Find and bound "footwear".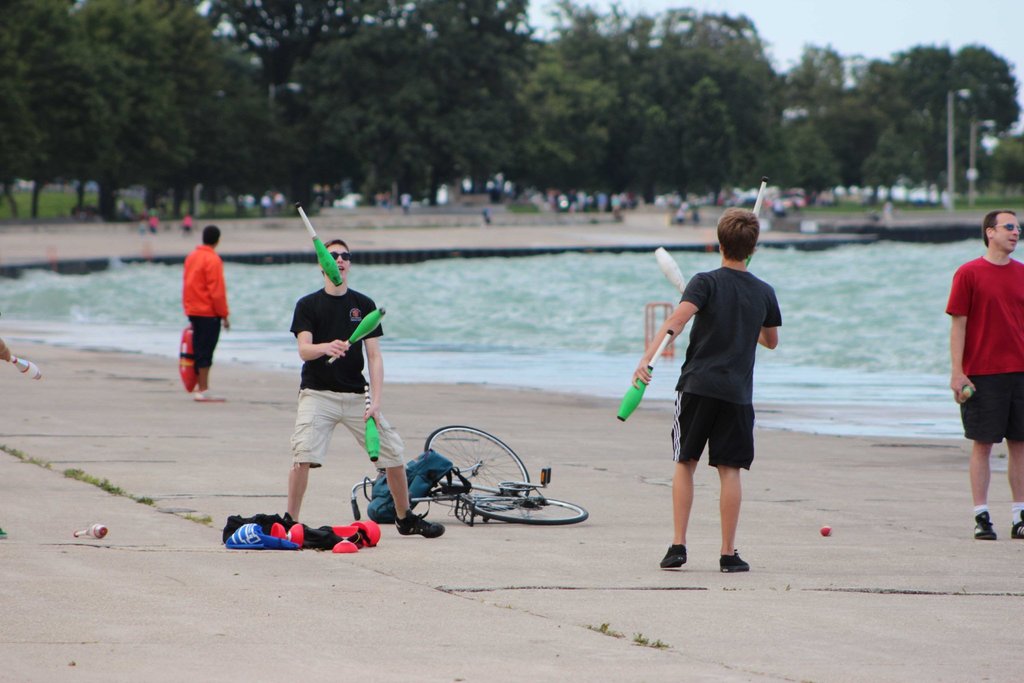
Bound: box(193, 386, 226, 401).
